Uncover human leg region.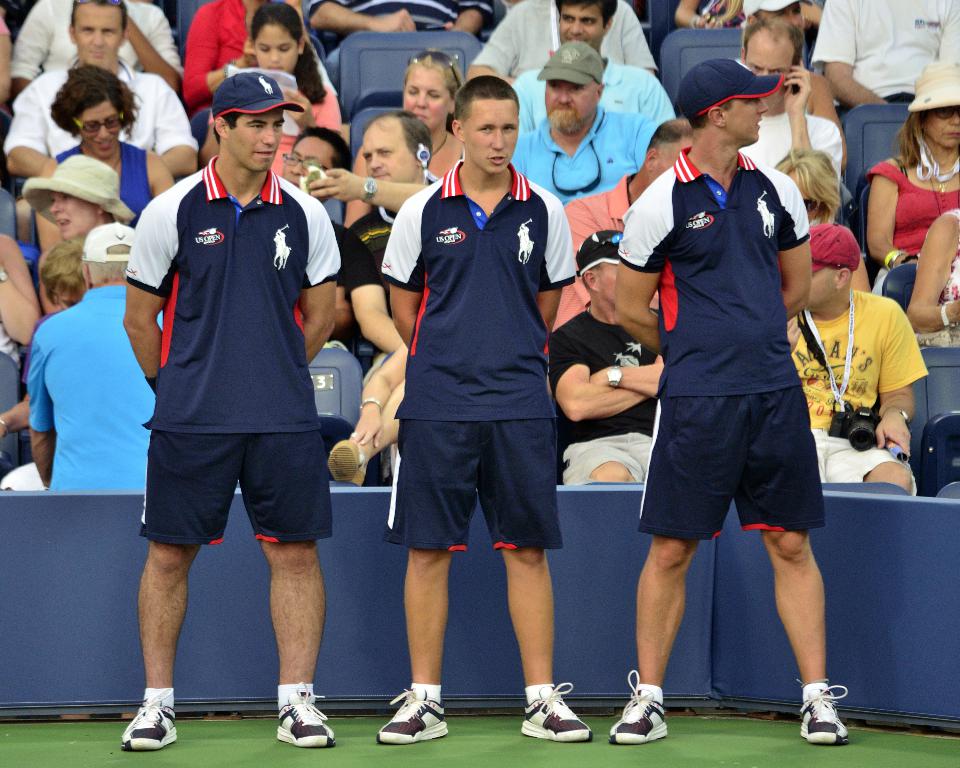
Uncovered: bbox=[514, 537, 596, 745].
